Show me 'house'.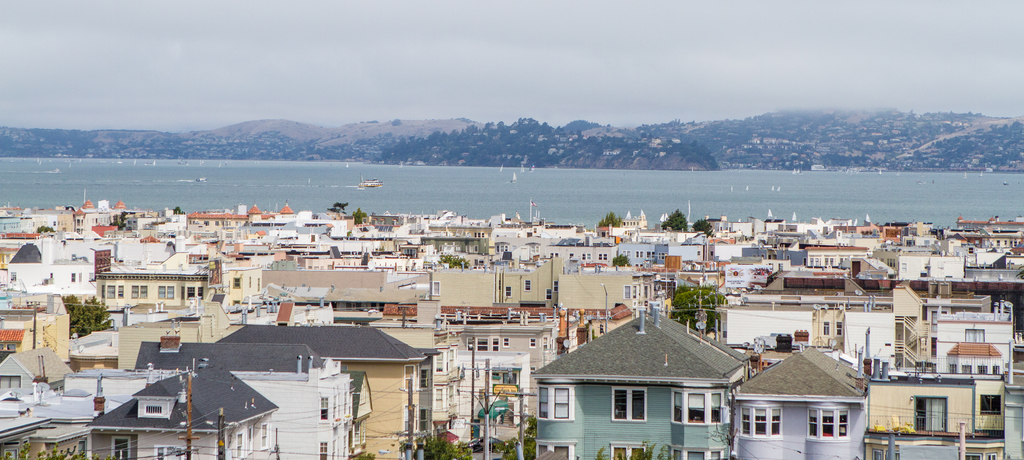
'house' is here: box=[865, 354, 973, 459].
